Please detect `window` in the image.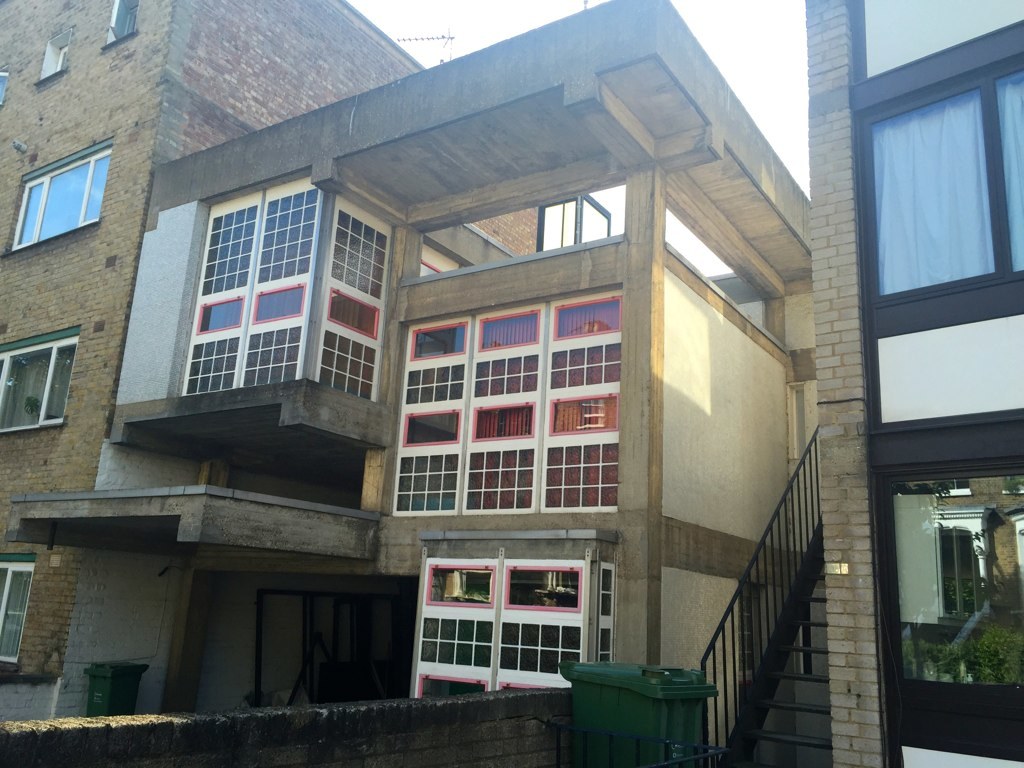
<region>194, 165, 372, 396</region>.
